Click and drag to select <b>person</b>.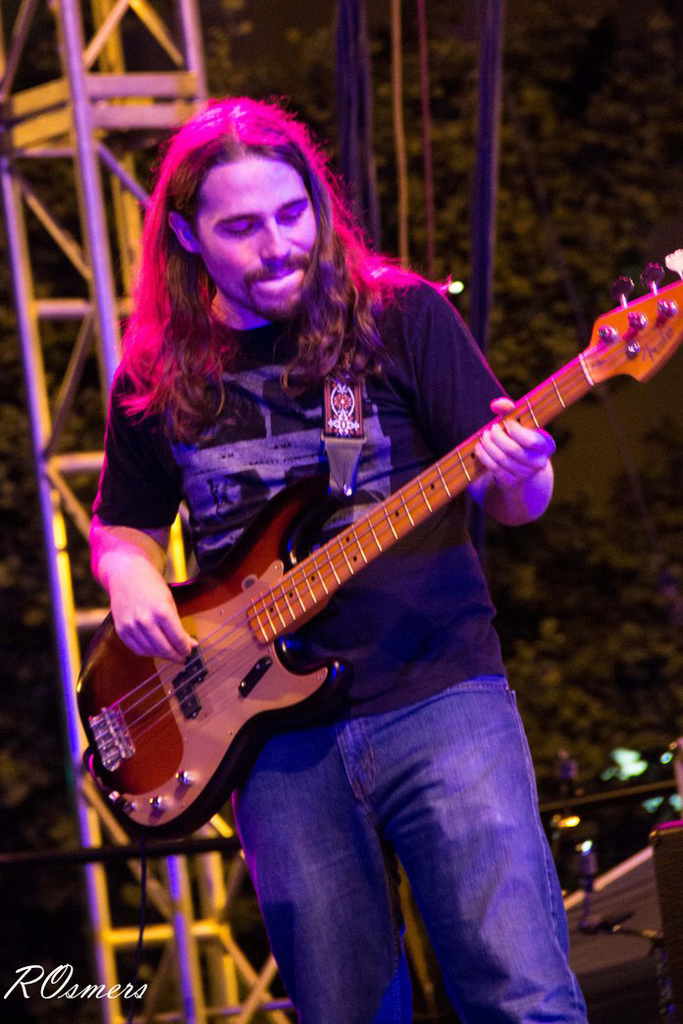
Selection: Rect(79, 121, 672, 923).
